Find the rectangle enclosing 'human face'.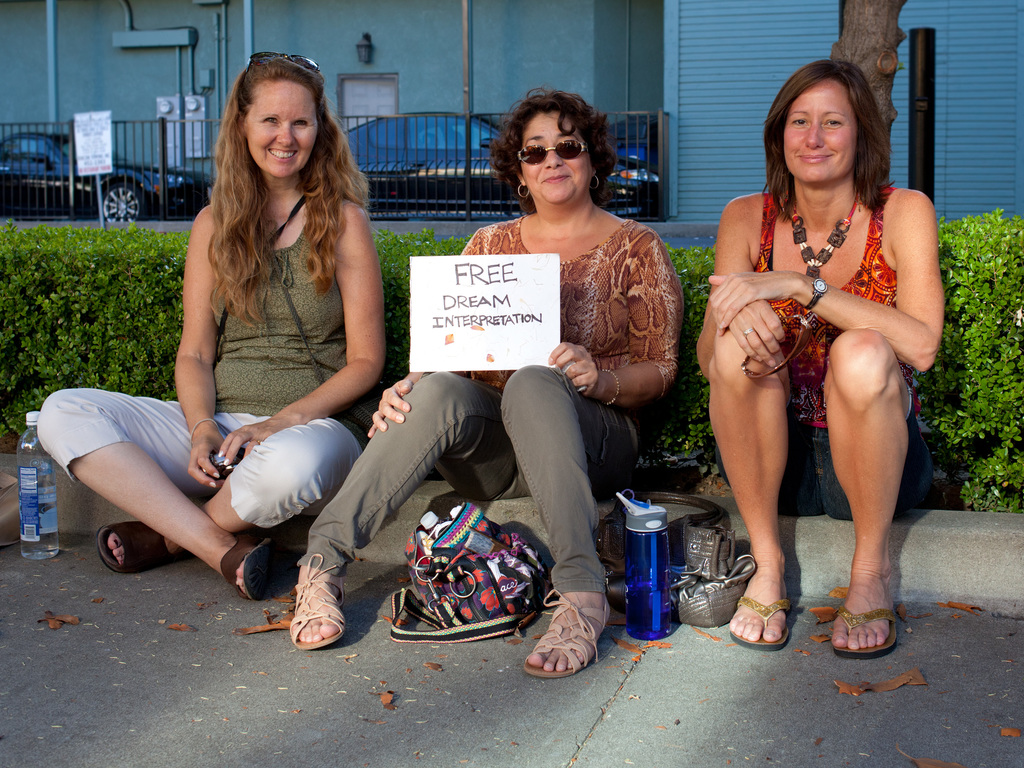
{"left": 520, "top": 114, "right": 588, "bottom": 204}.
